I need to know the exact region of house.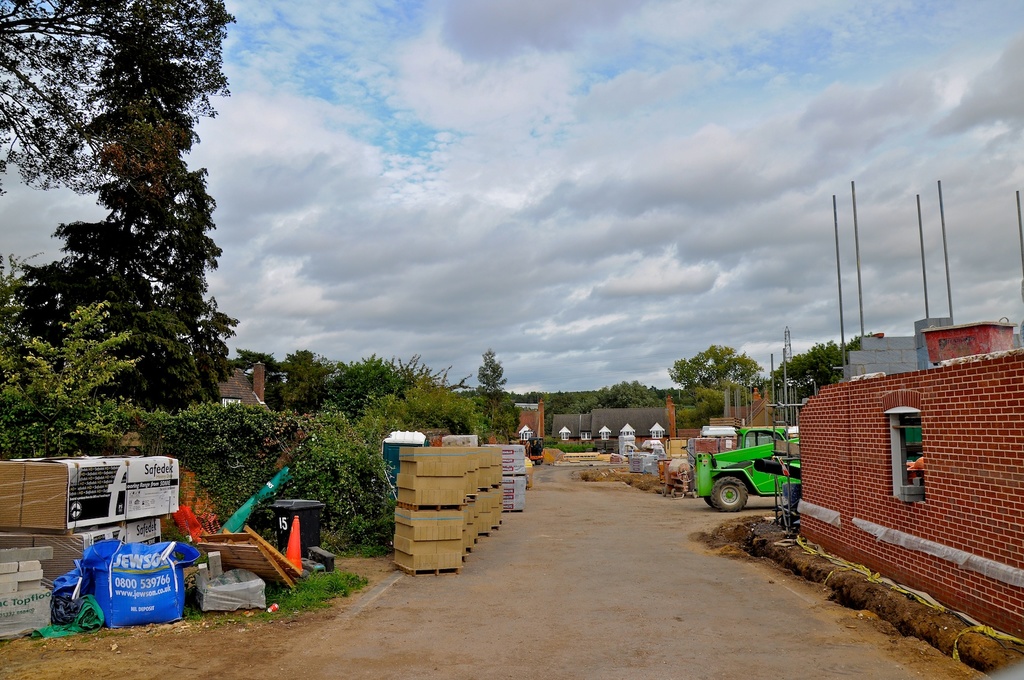
Region: (x1=795, y1=350, x2=1023, y2=648).
